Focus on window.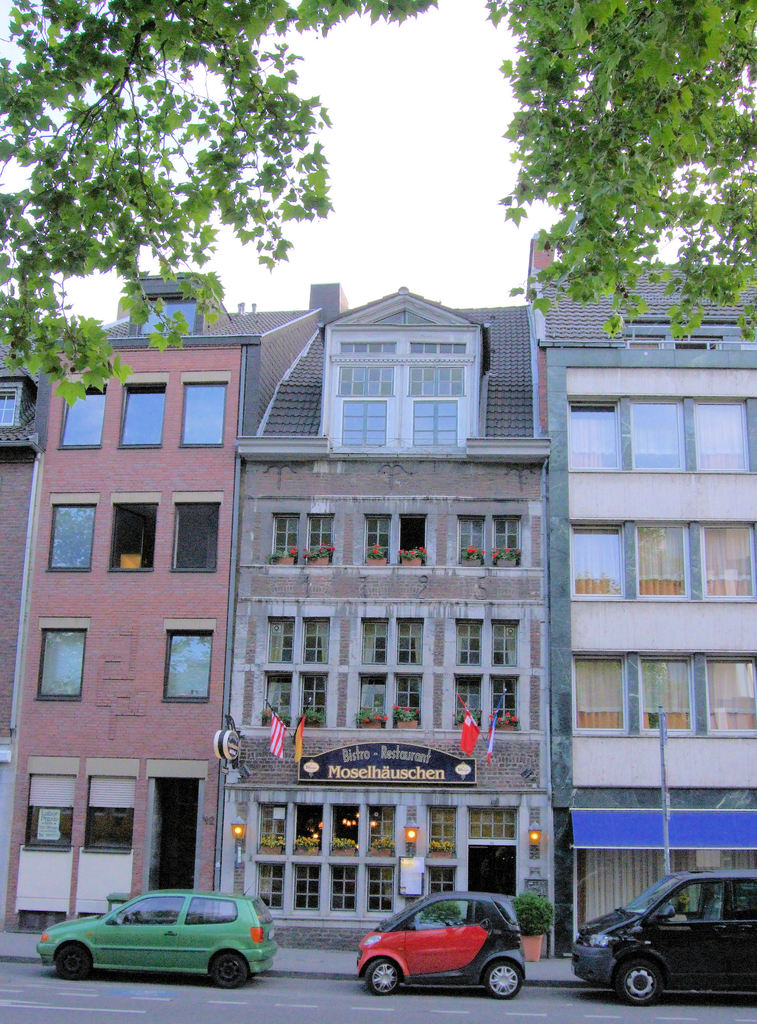
Focused at bbox=[707, 657, 756, 735].
